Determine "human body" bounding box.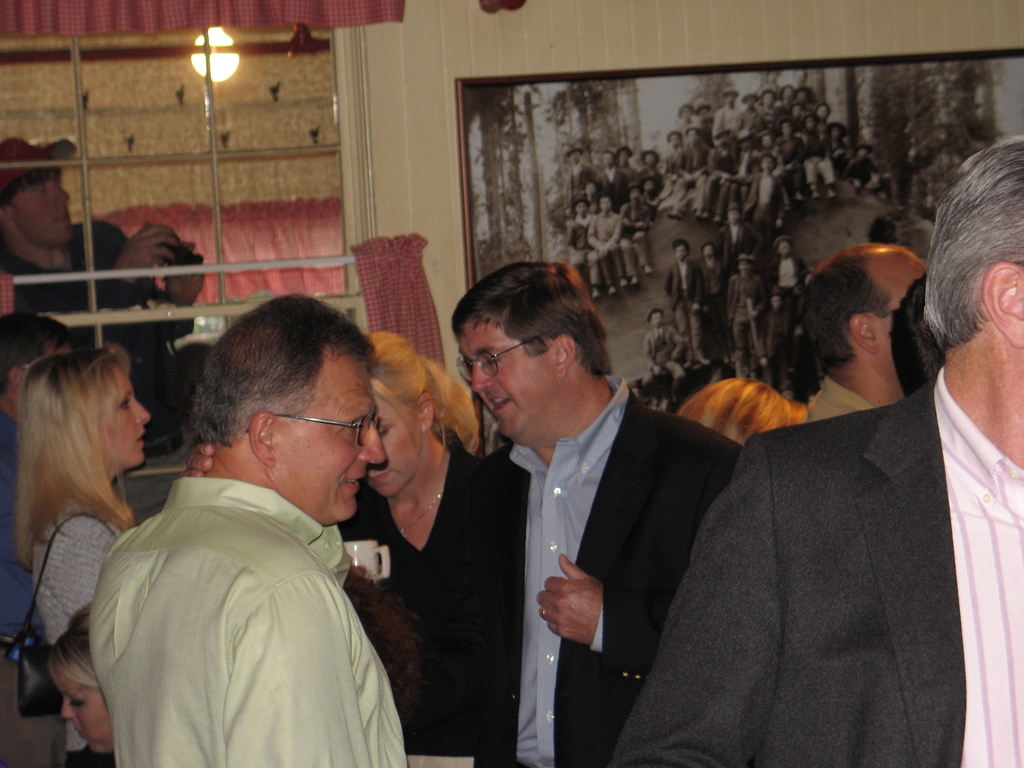
Determined: x1=0, y1=410, x2=44, y2=650.
